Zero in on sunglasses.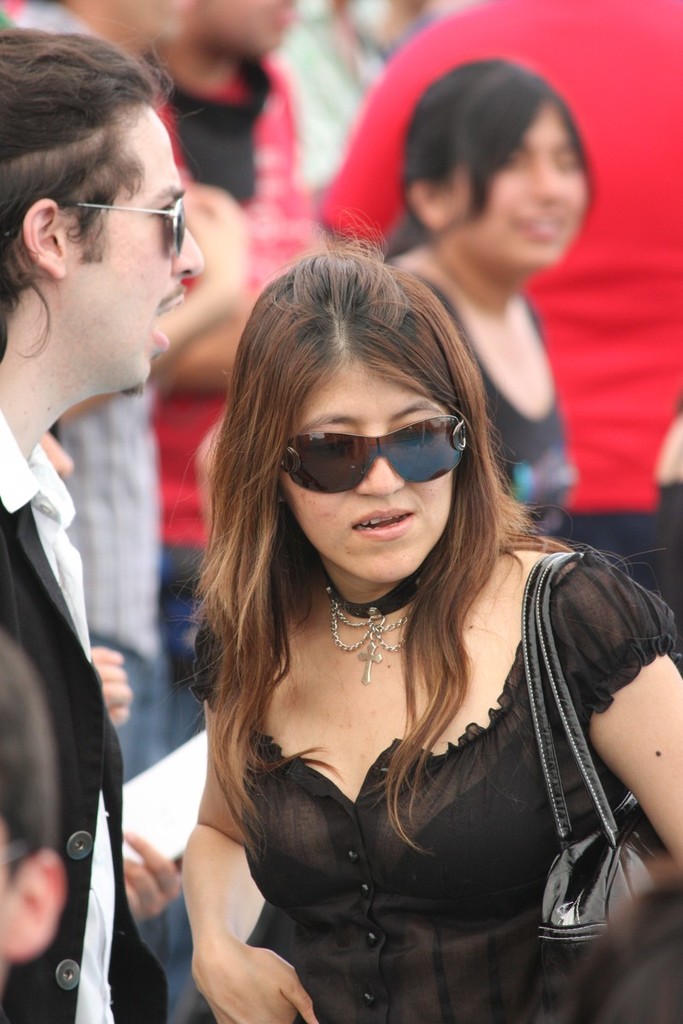
Zeroed in: pyautogui.locateOnScreen(274, 416, 468, 497).
